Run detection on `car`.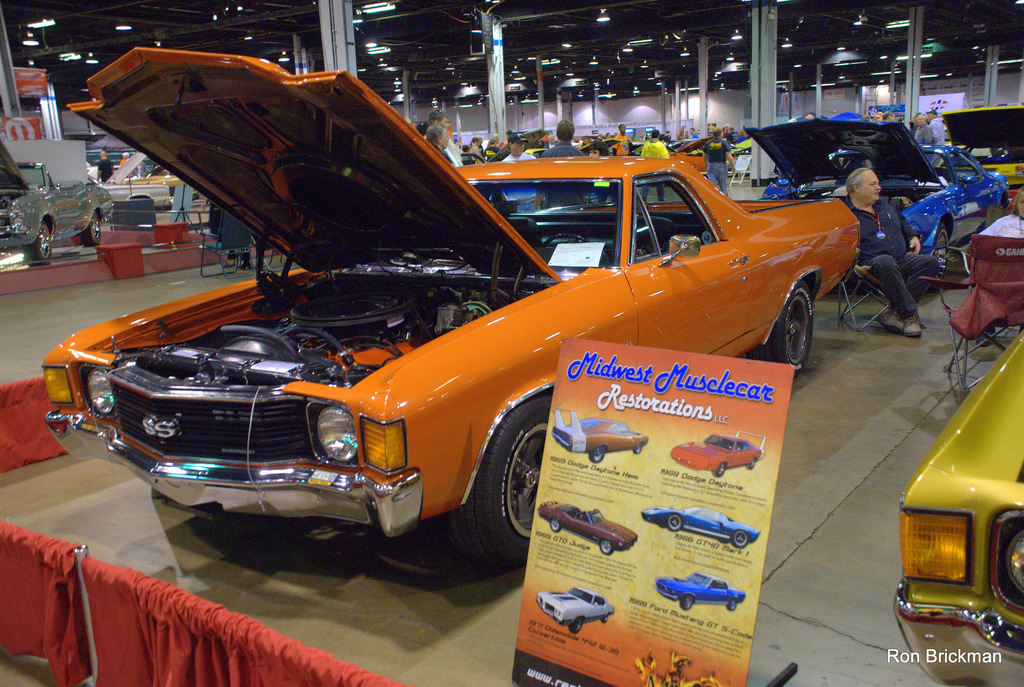
Result: [44, 36, 865, 574].
